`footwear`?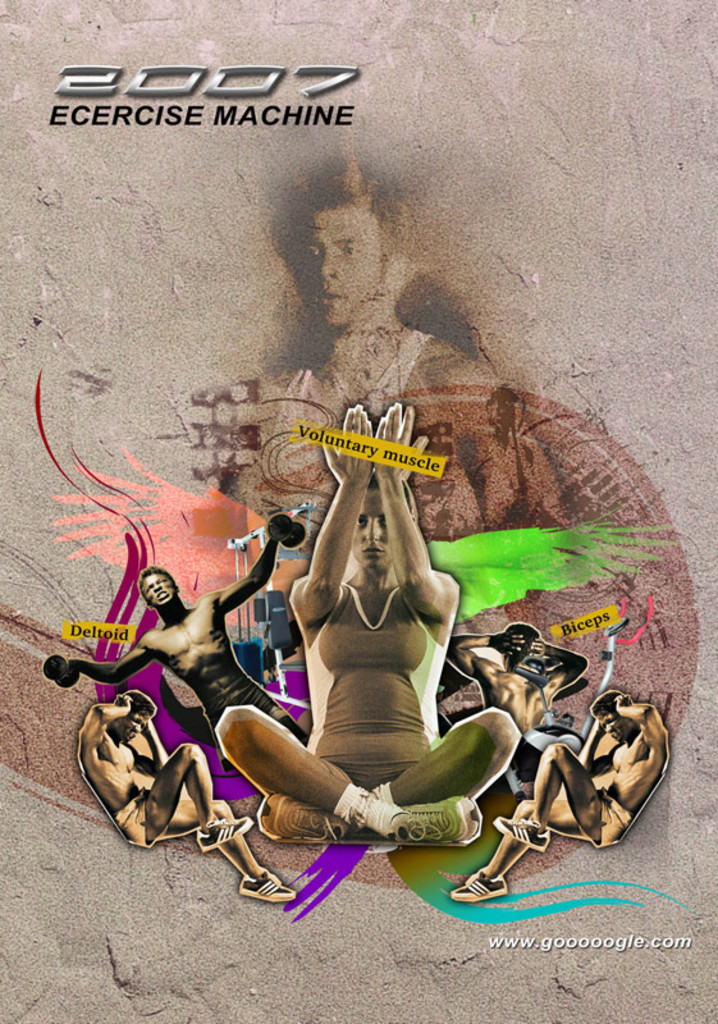
bbox(452, 867, 512, 906)
